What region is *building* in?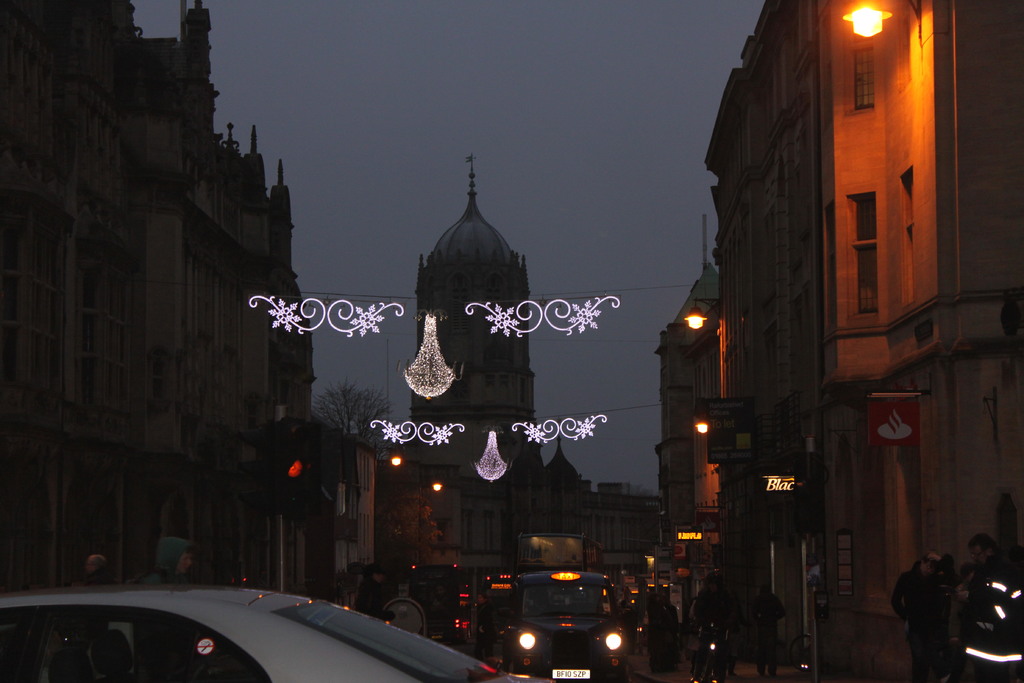
[654,261,713,548].
